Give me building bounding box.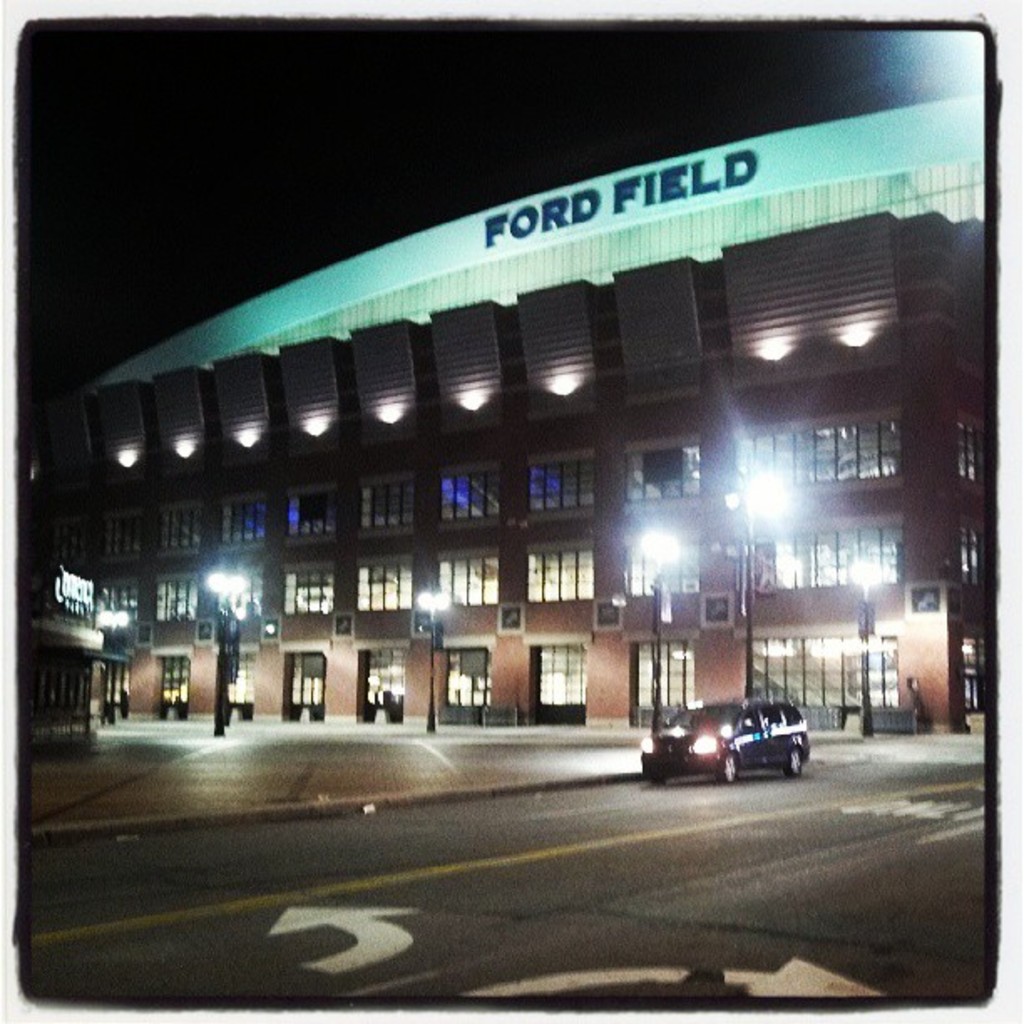
70/95/997/723.
